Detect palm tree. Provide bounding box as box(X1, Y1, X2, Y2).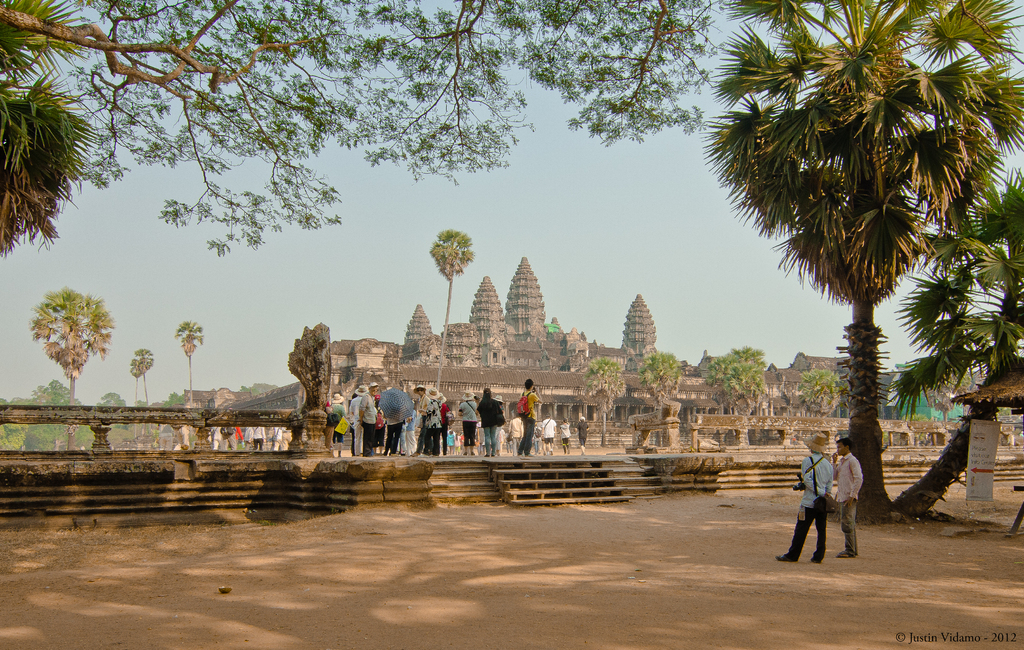
box(697, 0, 1023, 521).
